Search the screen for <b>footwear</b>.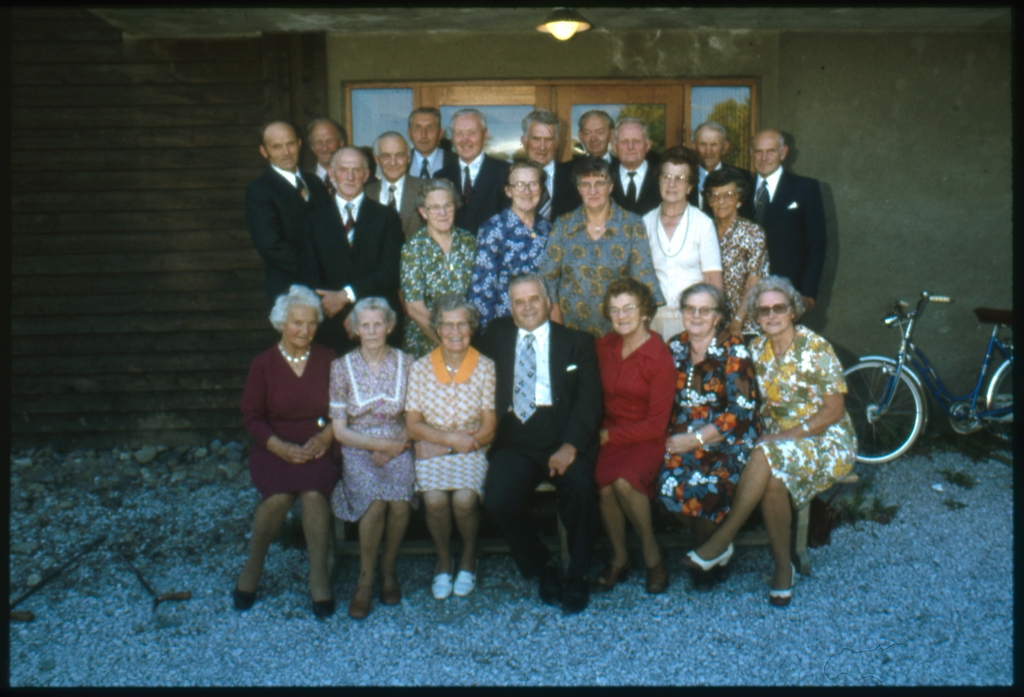
Found at 378:576:403:605.
